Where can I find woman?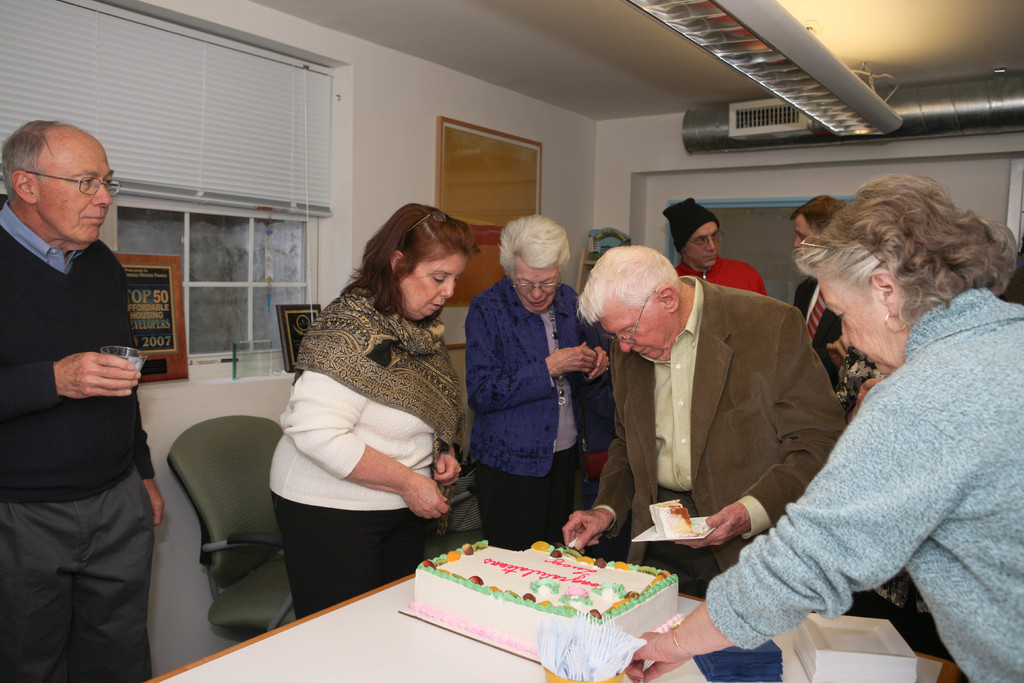
You can find it at bbox=[464, 213, 618, 554].
